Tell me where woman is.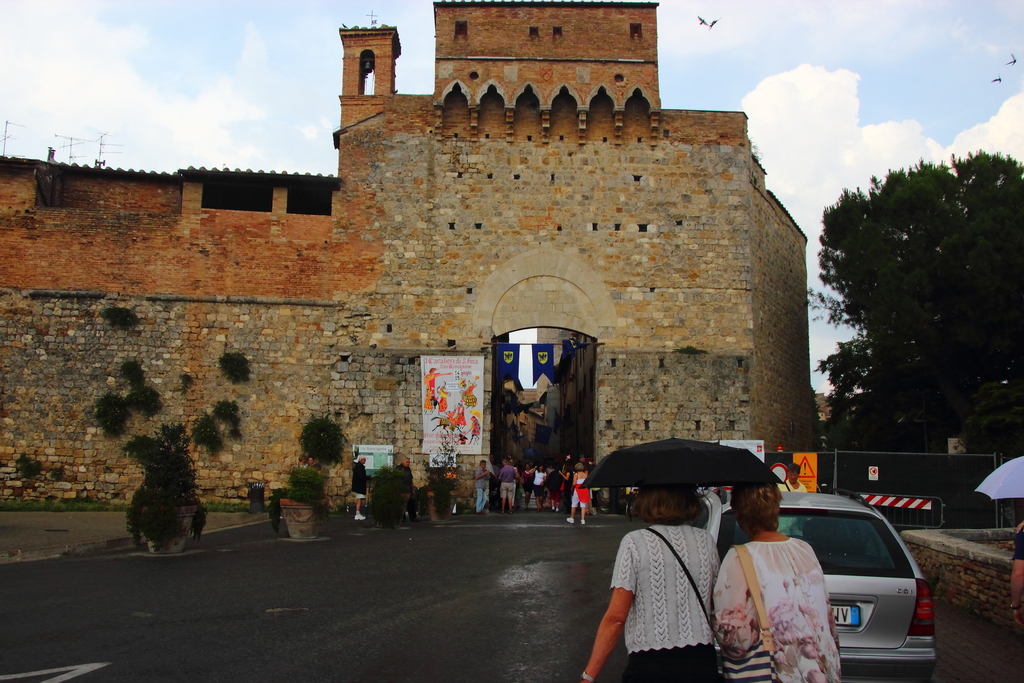
woman is at <bbox>526, 463, 546, 511</bbox>.
